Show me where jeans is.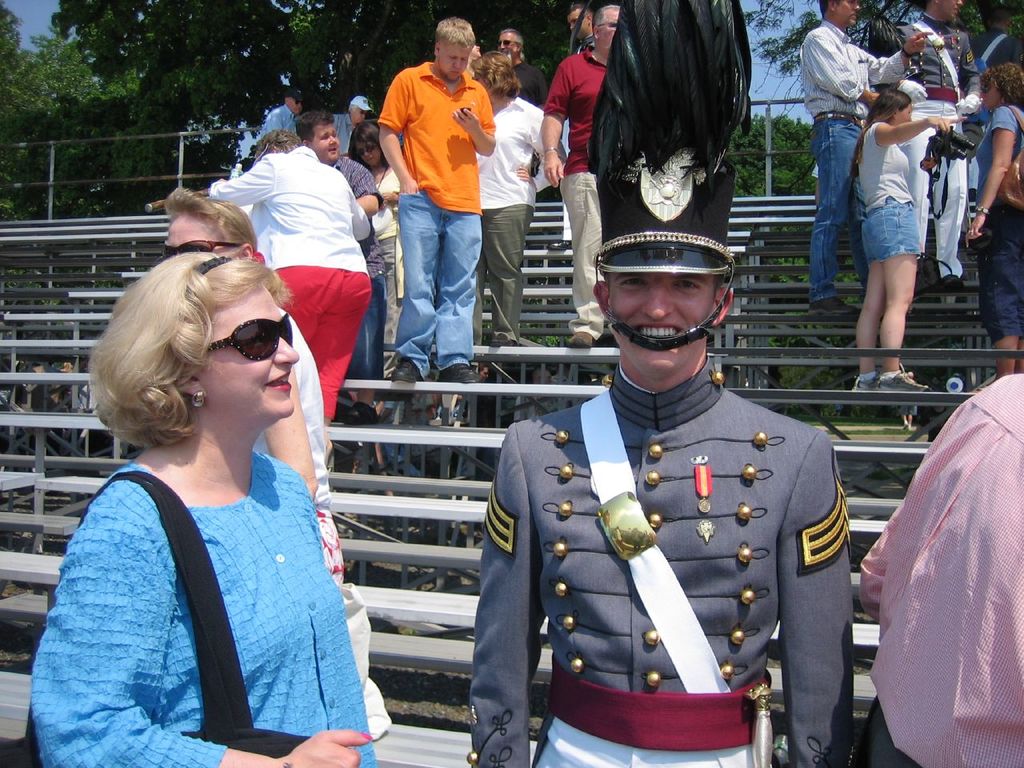
jeans is at {"x1": 477, "y1": 210, "x2": 531, "y2": 342}.
